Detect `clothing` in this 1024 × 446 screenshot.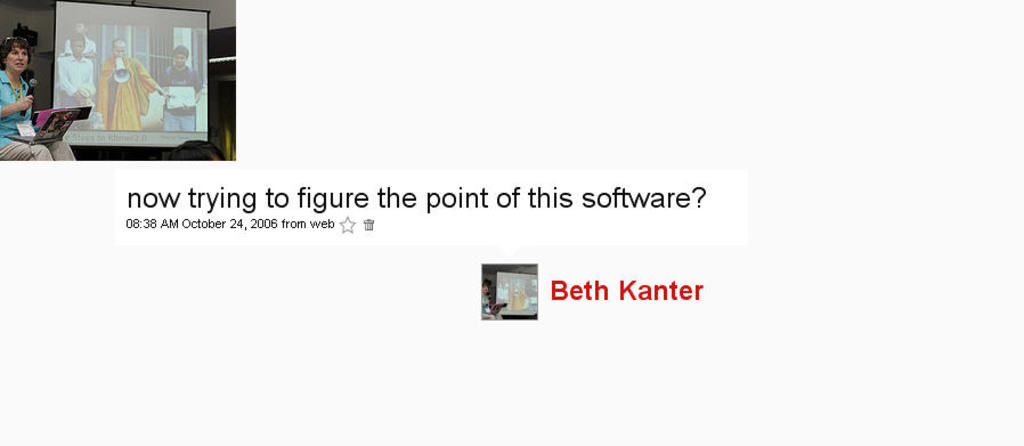
Detection: left=65, top=34, right=96, bottom=56.
